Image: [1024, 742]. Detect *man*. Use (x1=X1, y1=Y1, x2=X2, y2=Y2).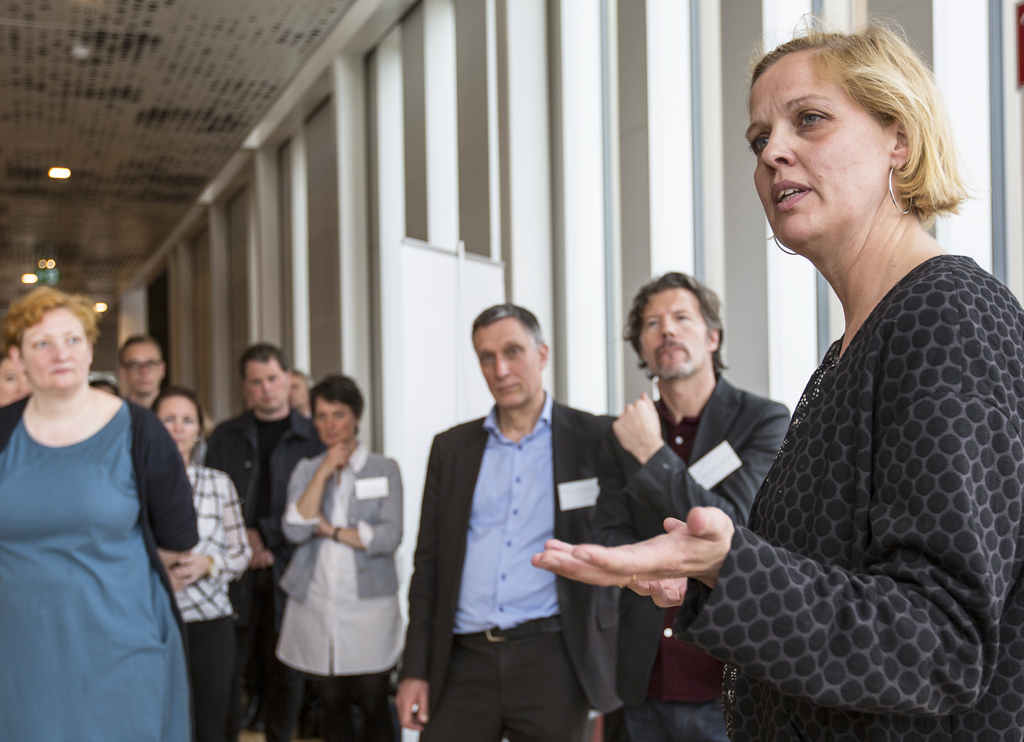
(x1=203, y1=343, x2=323, y2=741).
